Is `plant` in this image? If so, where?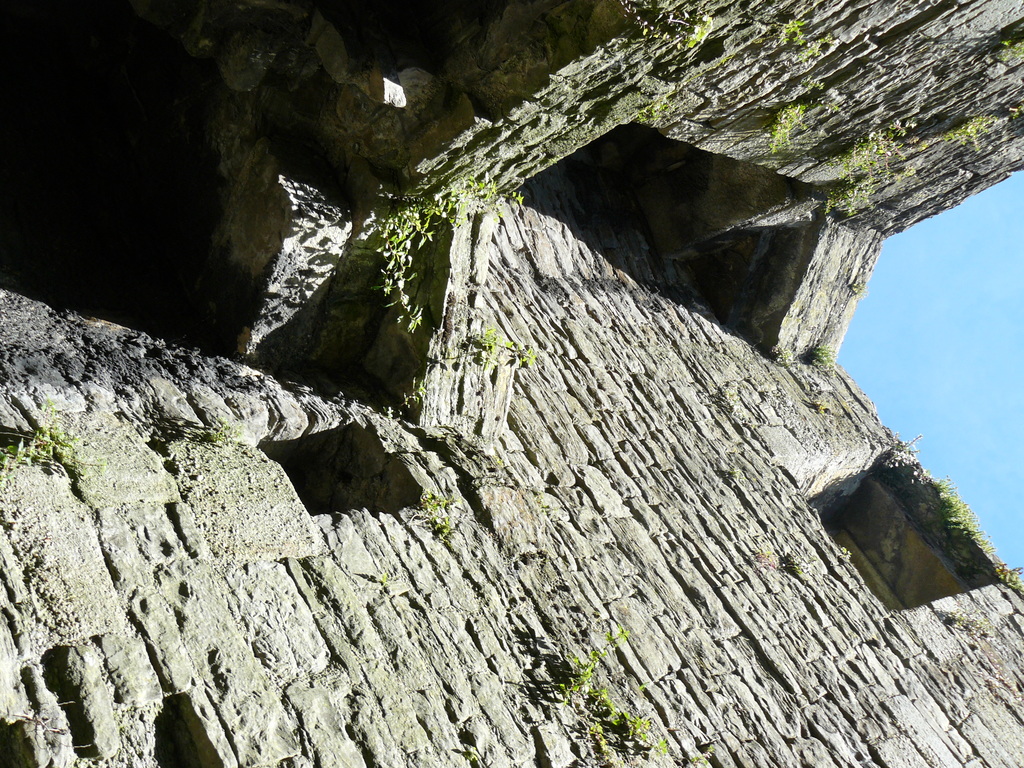
Yes, at [391, 330, 545, 404].
